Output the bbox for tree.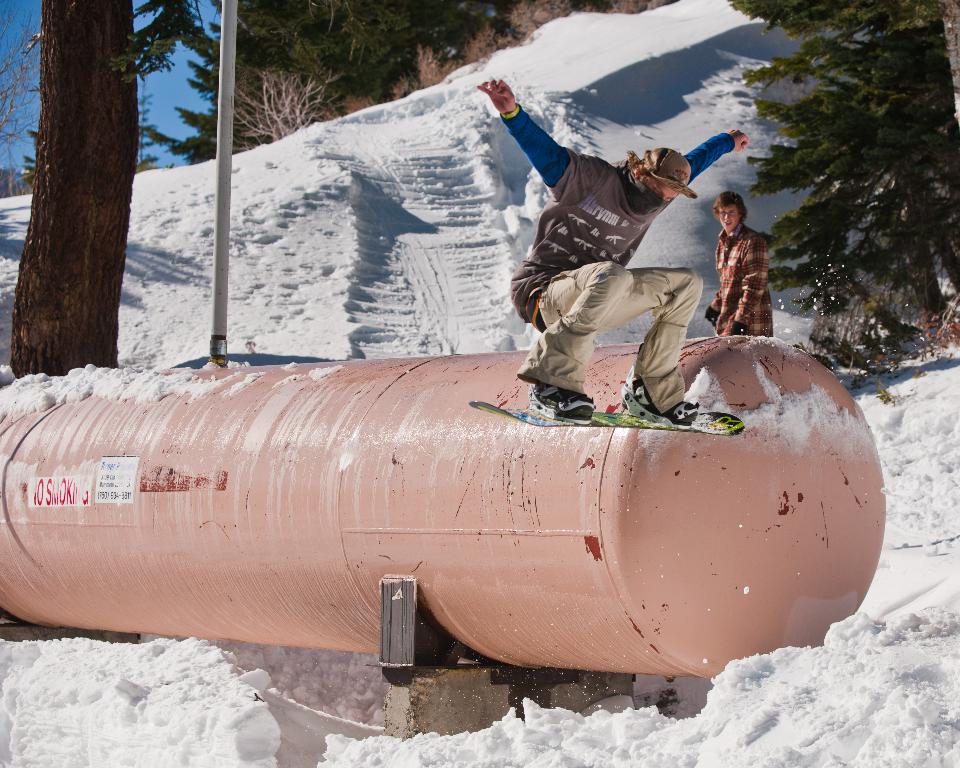
rect(763, 11, 941, 374).
